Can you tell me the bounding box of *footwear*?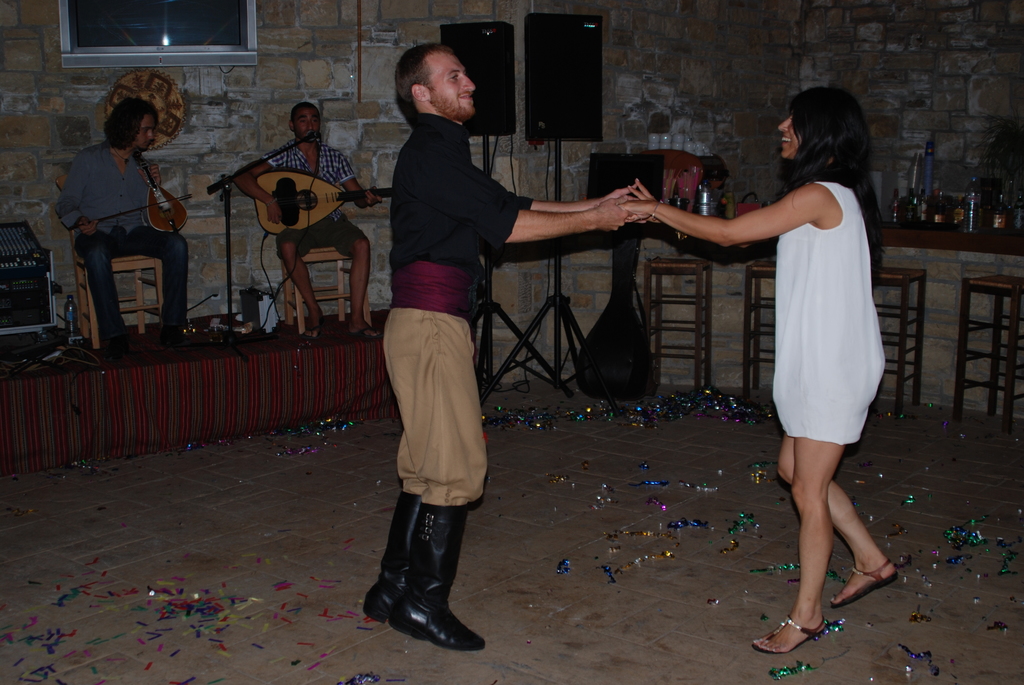
[110,342,127,360].
